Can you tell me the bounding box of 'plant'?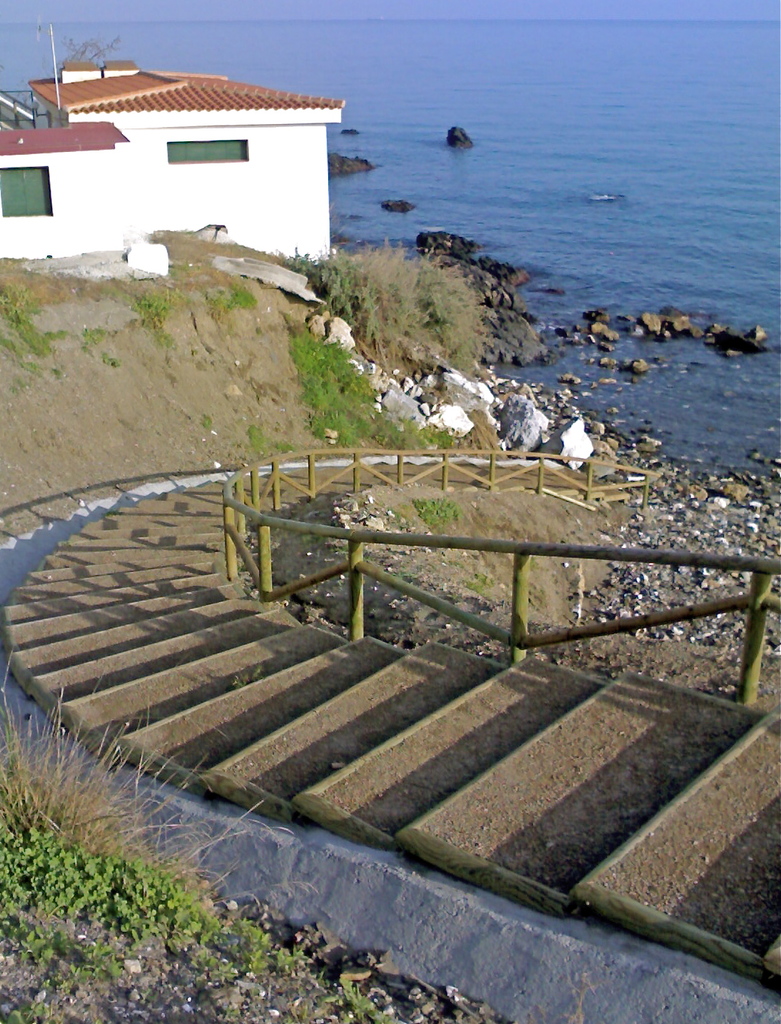
bbox=[81, 325, 108, 355].
